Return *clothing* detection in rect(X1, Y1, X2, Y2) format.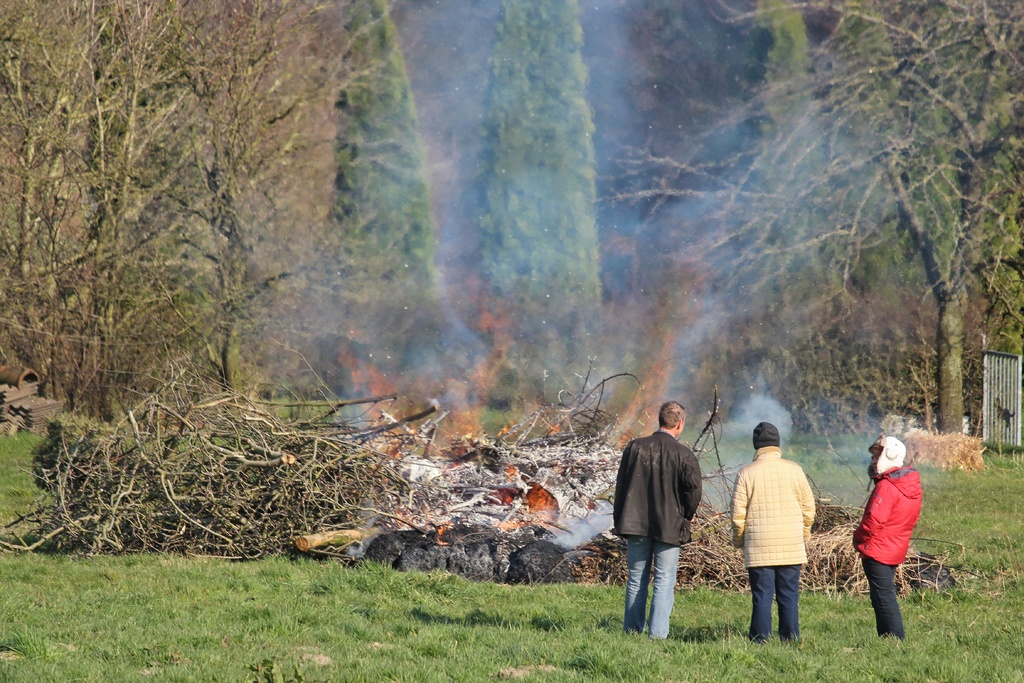
rect(618, 531, 685, 645).
